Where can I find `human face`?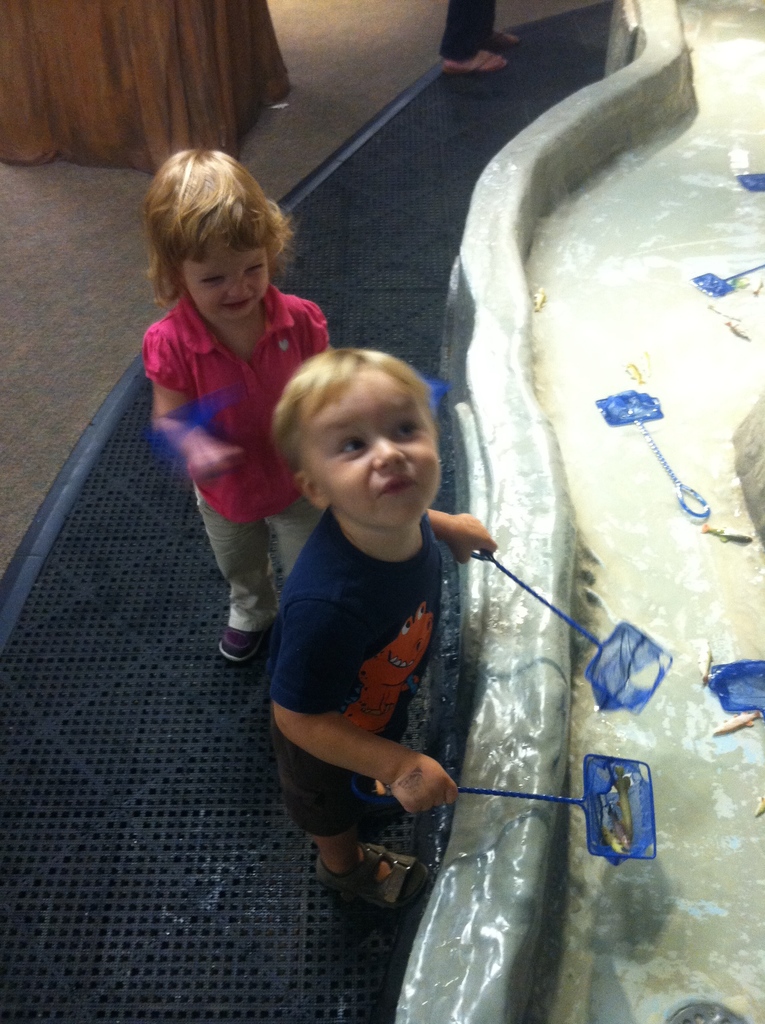
You can find it at 303:366:438:525.
